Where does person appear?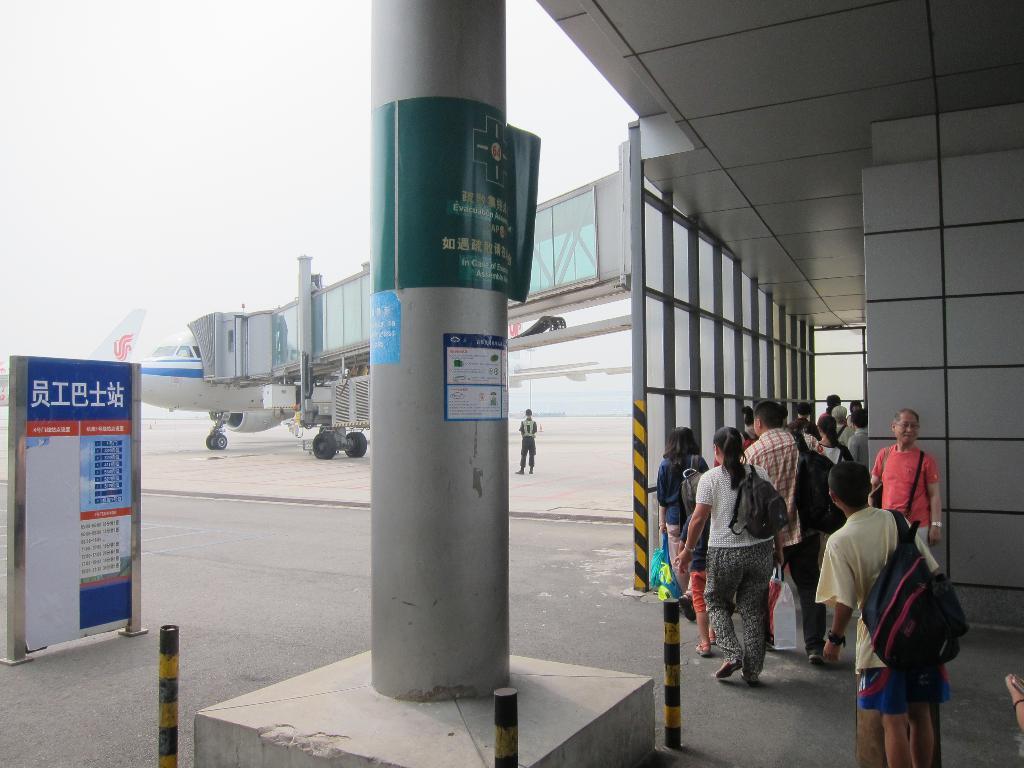
Appears at [left=673, top=428, right=791, bottom=679].
